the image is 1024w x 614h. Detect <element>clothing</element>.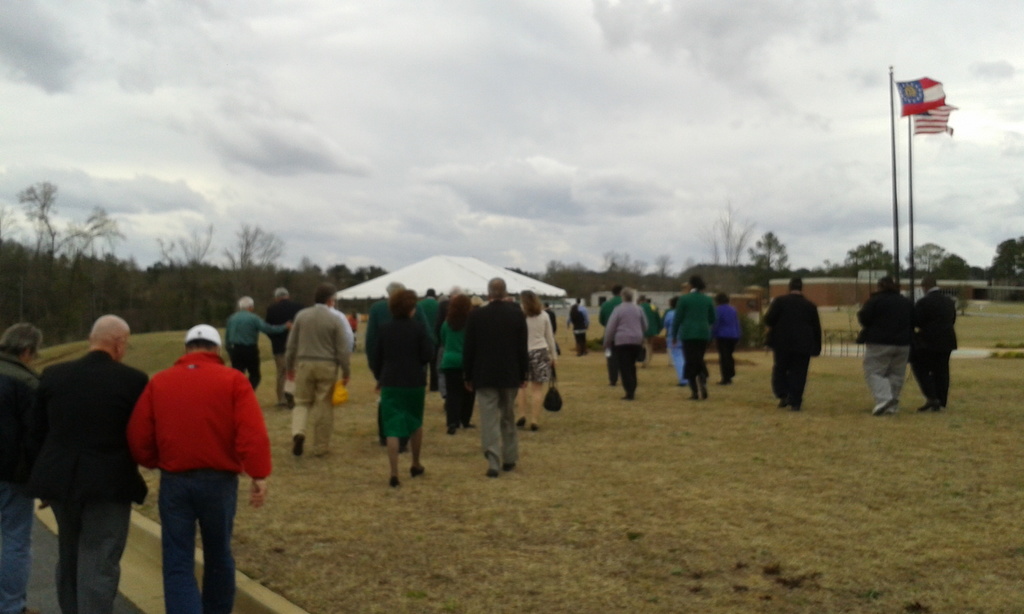
Detection: Rect(262, 301, 298, 359).
